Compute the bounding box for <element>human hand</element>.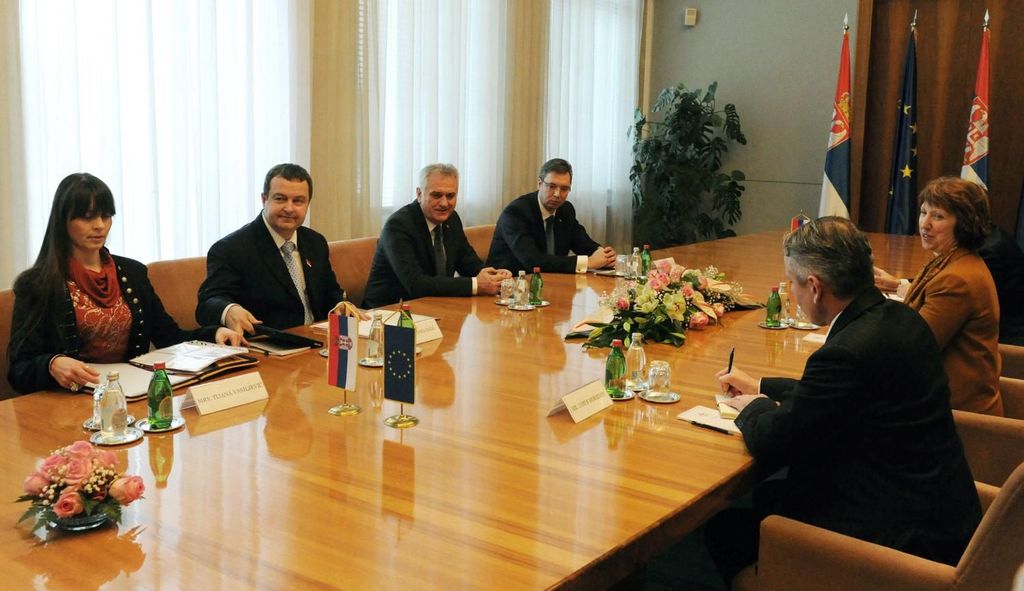
rect(589, 246, 610, 269).
